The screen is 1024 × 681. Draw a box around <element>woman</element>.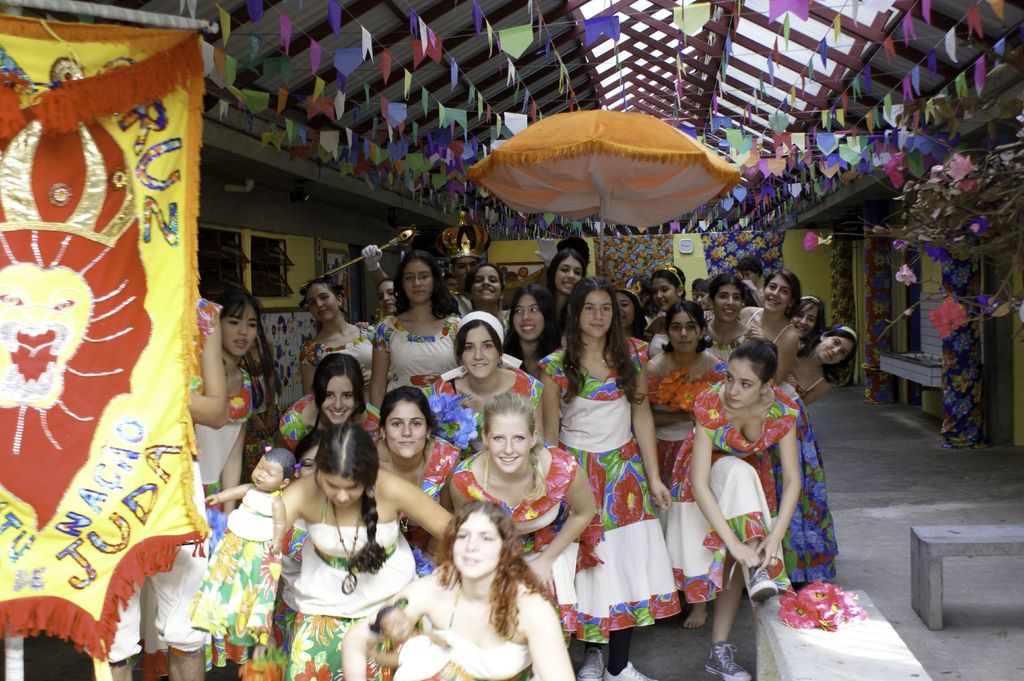
[465,260,516,327].
